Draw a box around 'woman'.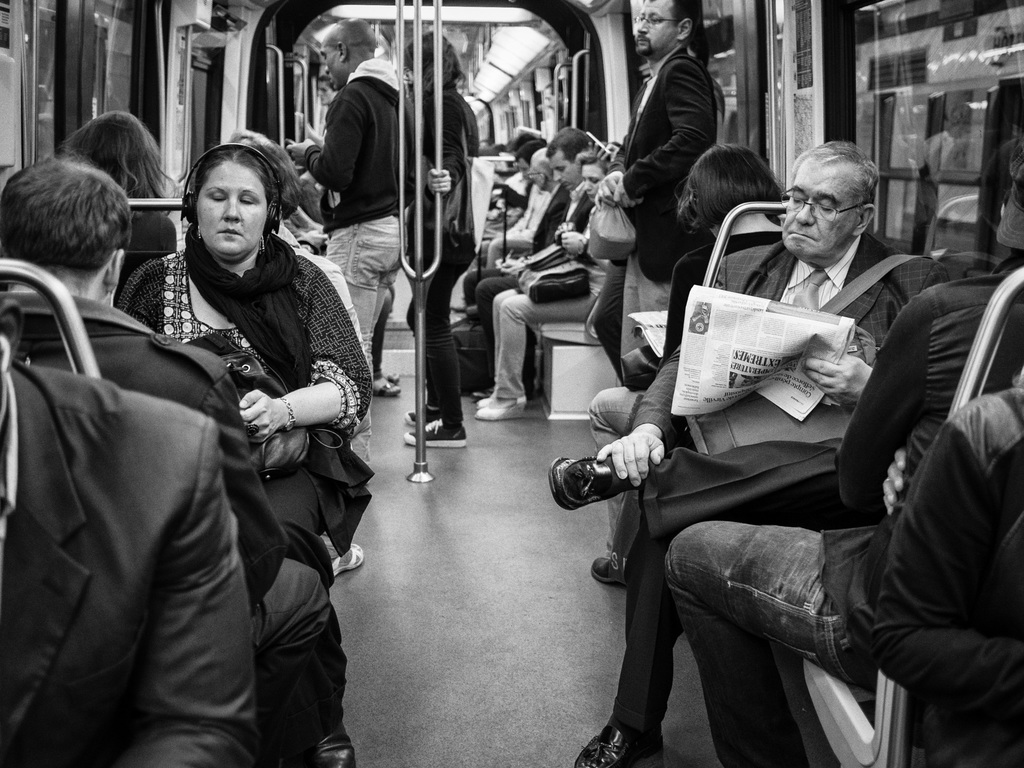
[579, 143, 784, 584].
